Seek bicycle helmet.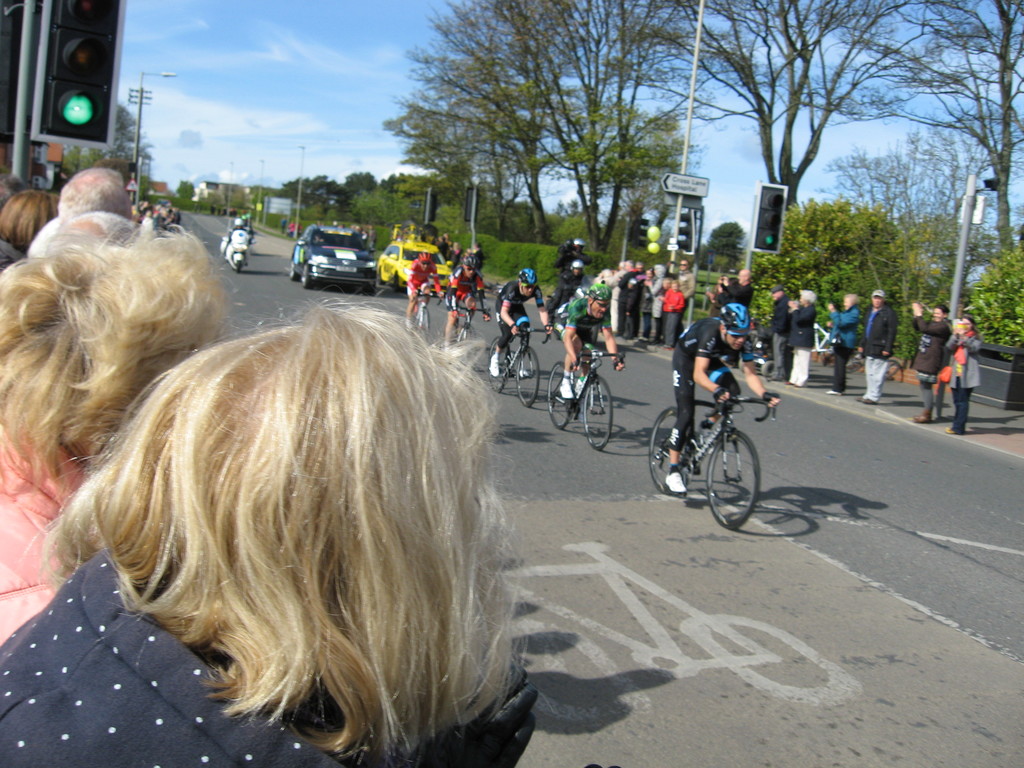
BBox(722, 305, 751, 340).
